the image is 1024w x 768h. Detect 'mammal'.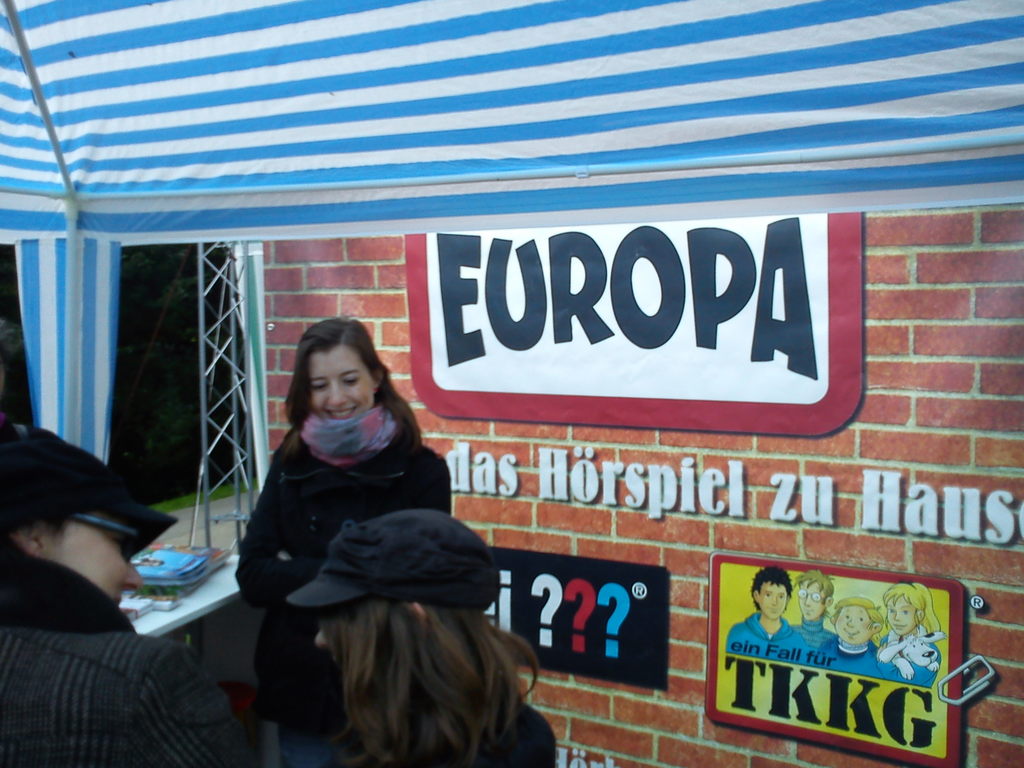
Detection: pyautogui.locateOnScreen(0, 433, 242, 767).
